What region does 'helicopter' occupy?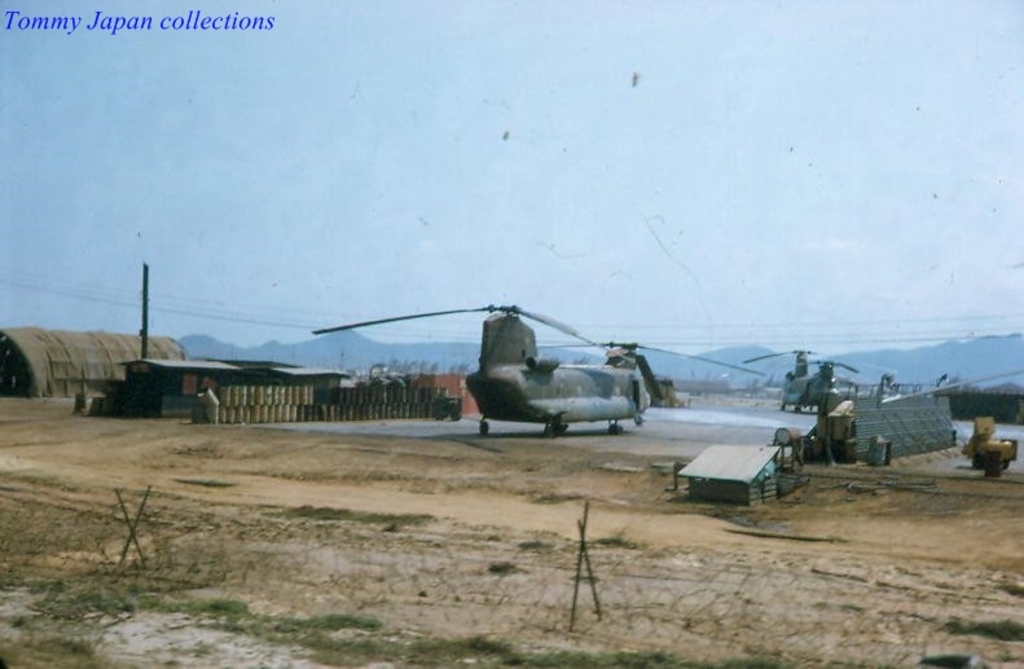
(311,303,768,439).
